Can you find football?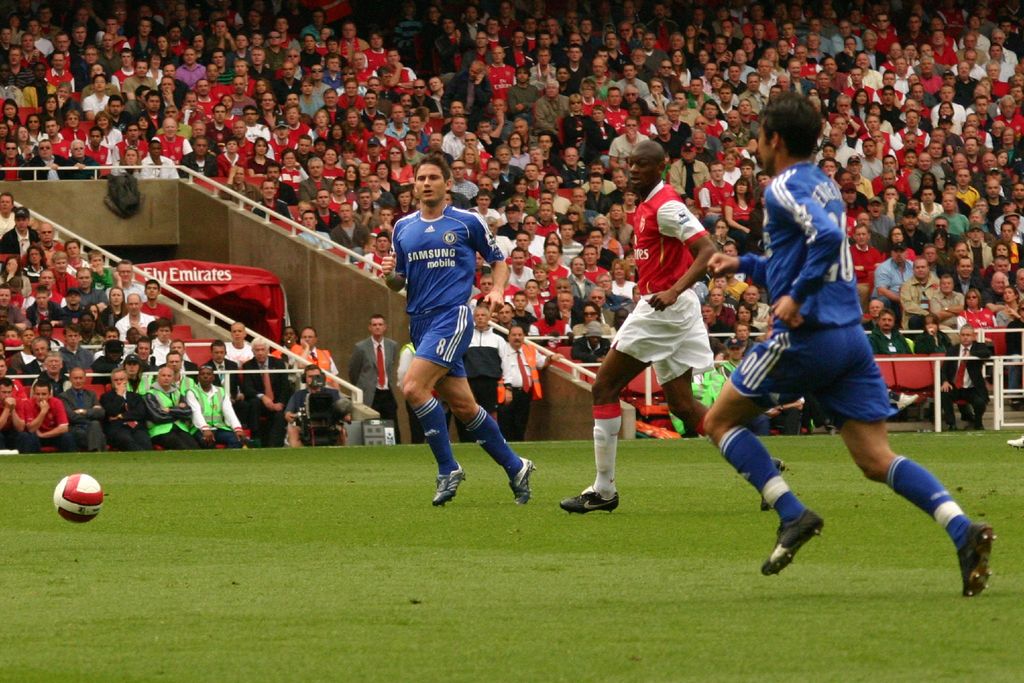
Yes, bounding box: 55:474:103:524.
